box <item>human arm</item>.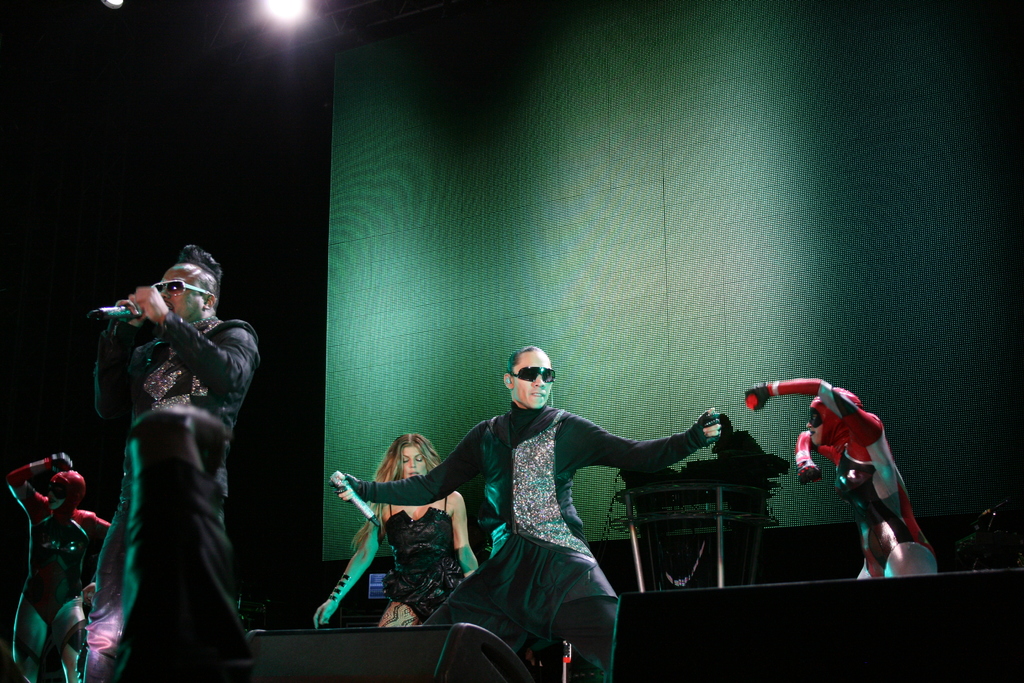
[left=312, top=508, right=383, bottom=630].
